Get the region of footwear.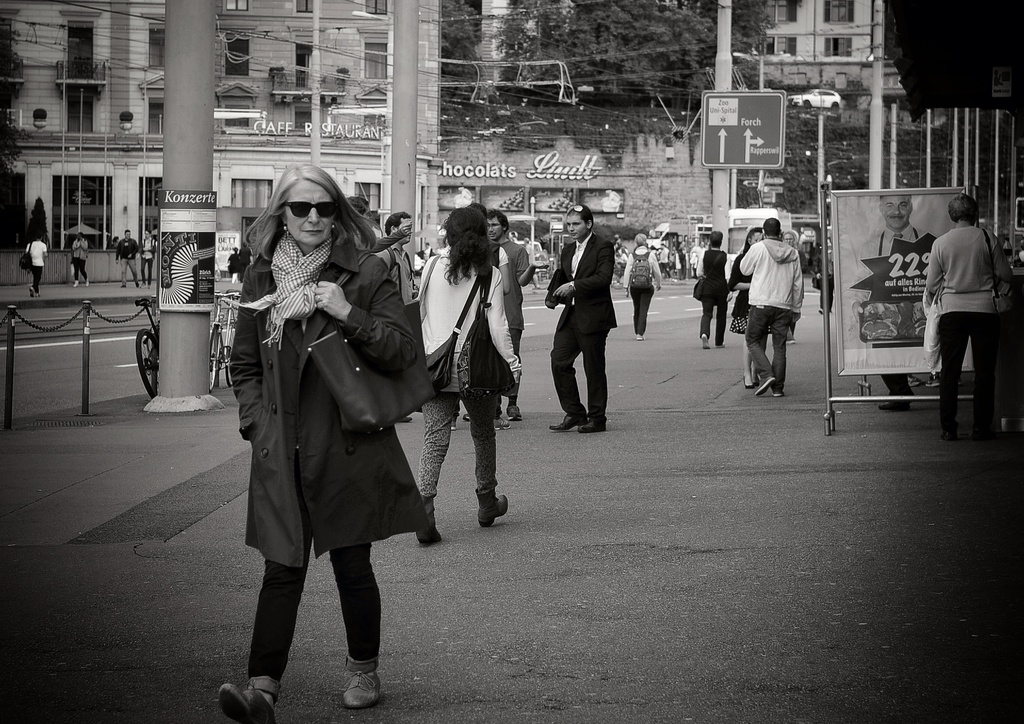
<region>908, 374, 926, 387</region>.
